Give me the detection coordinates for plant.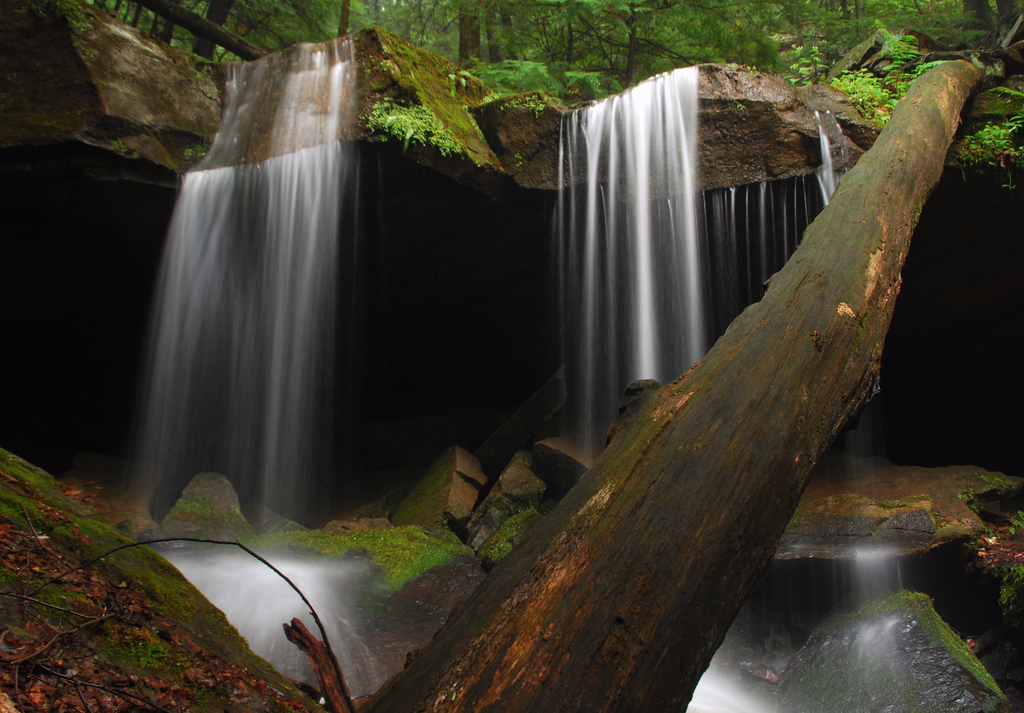
{"left": 983, "top": 523, "right": 997, "bottom": 540}.
